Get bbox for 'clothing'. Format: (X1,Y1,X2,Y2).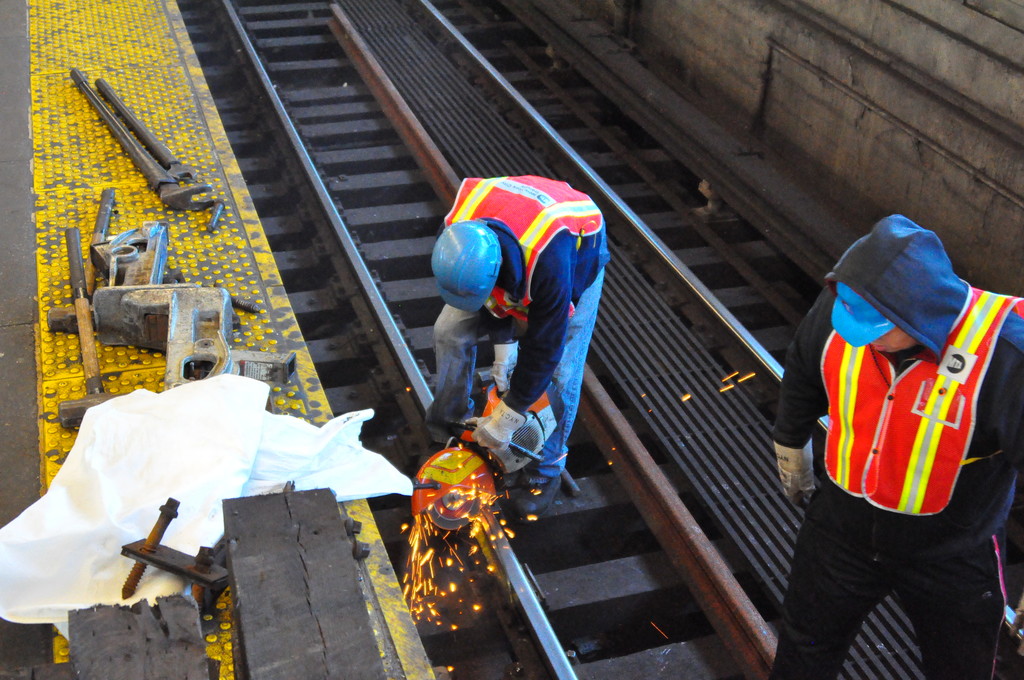
(769,201,1021,679).
